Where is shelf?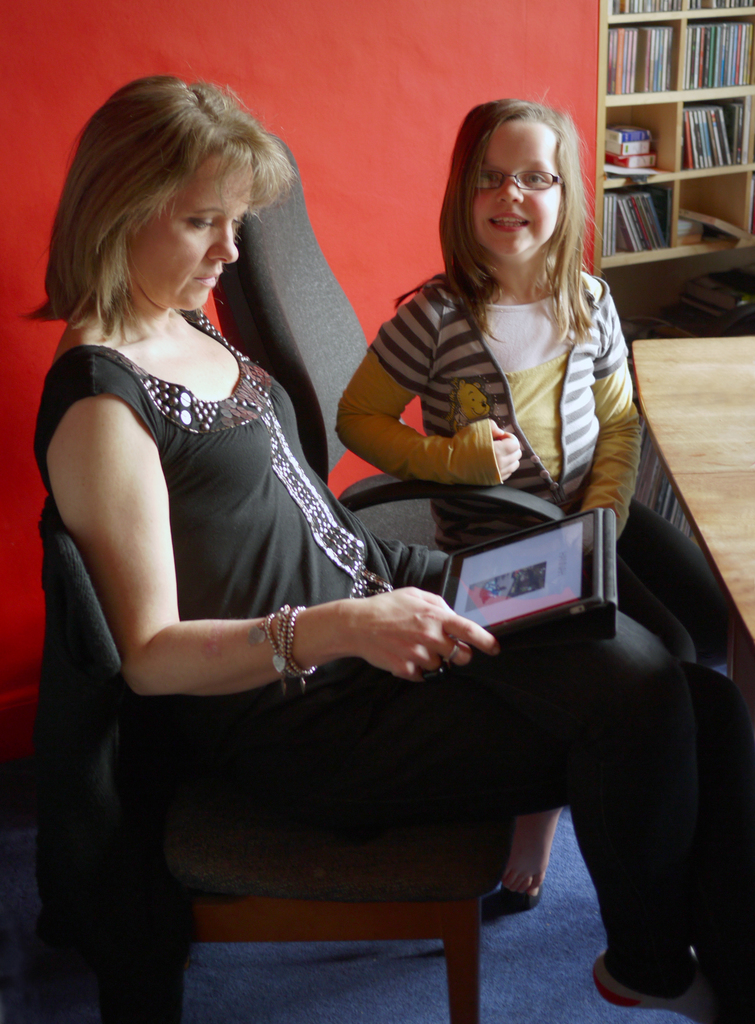
x1=600 y1=0 x2=754 y2=305.
